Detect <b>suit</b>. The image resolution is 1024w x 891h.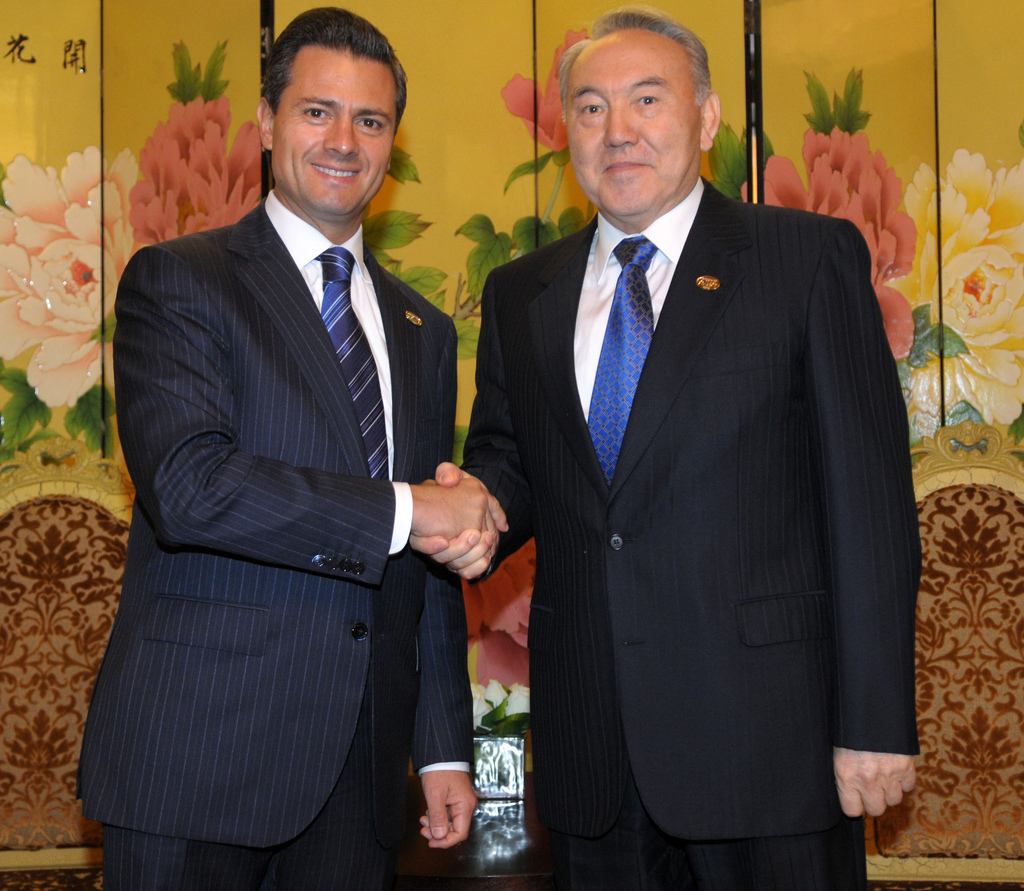
x1=457, y1=22, x2=918, y2=881.
